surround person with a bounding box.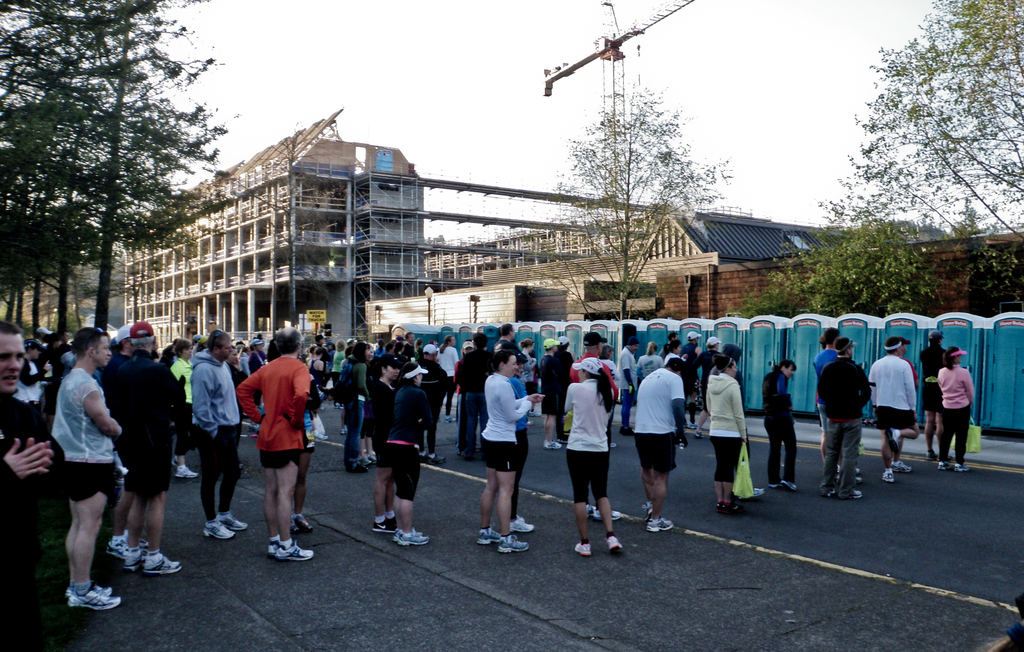
pyautogui.locateOnScreen(627, 353, 687, 532).
